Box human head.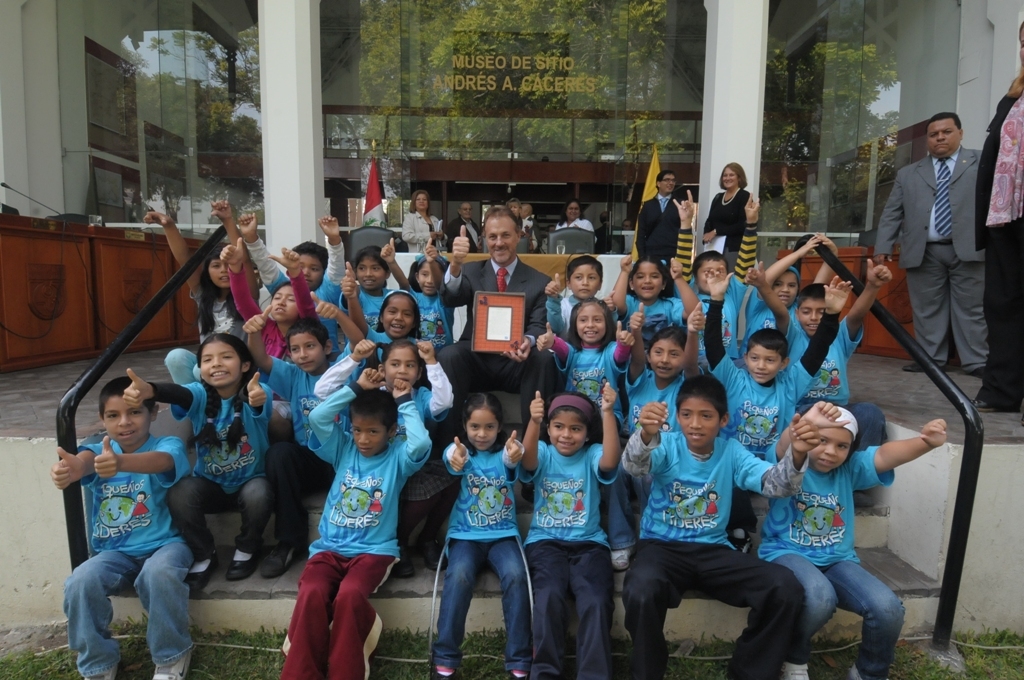
bbox=(455, 393, 505, 449).
